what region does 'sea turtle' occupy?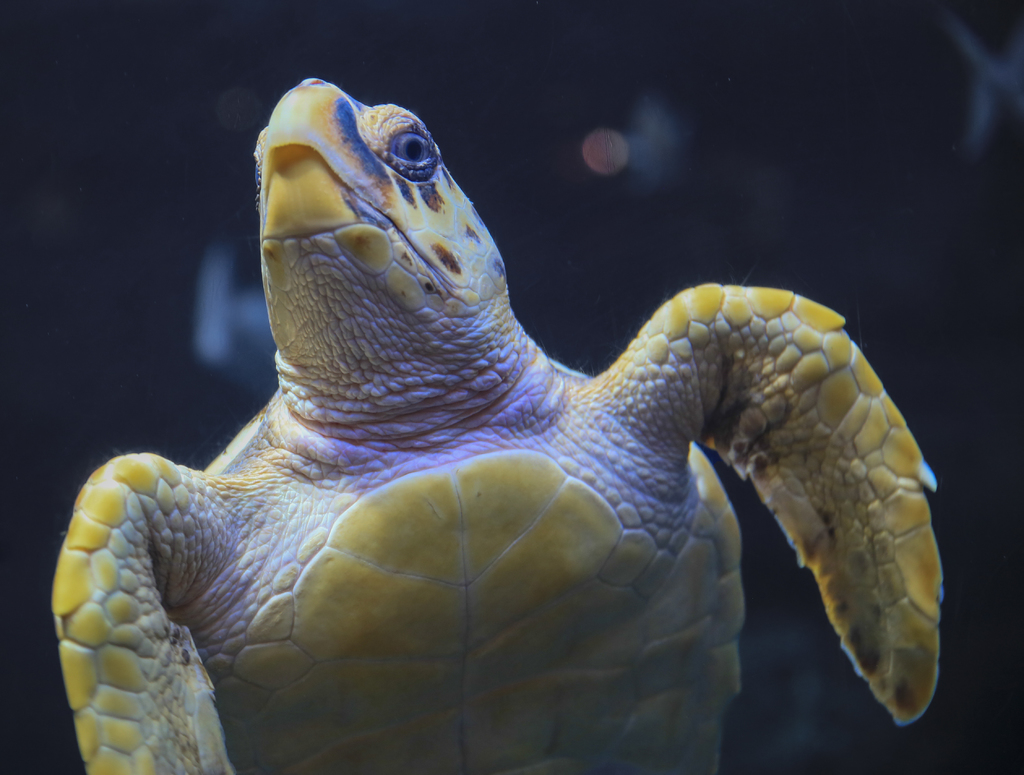
(x1=50, y1=76, x2=941, y2=774).
